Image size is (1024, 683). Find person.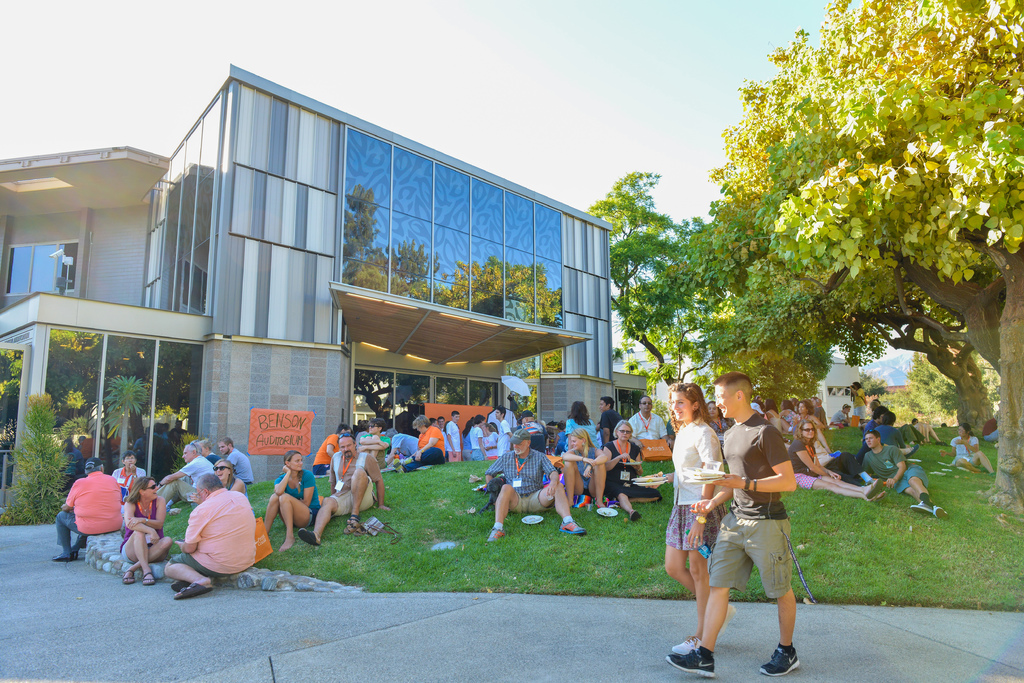
[765,399,781,432].
